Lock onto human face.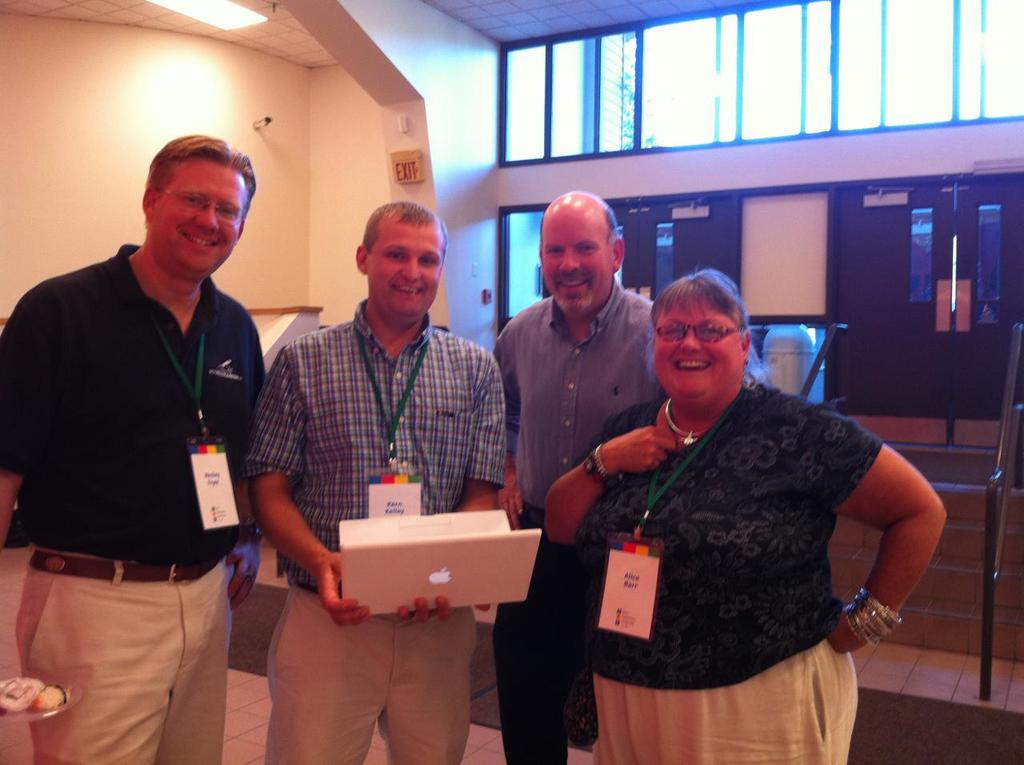
Locked: locate(158, 162, 245, 268).
